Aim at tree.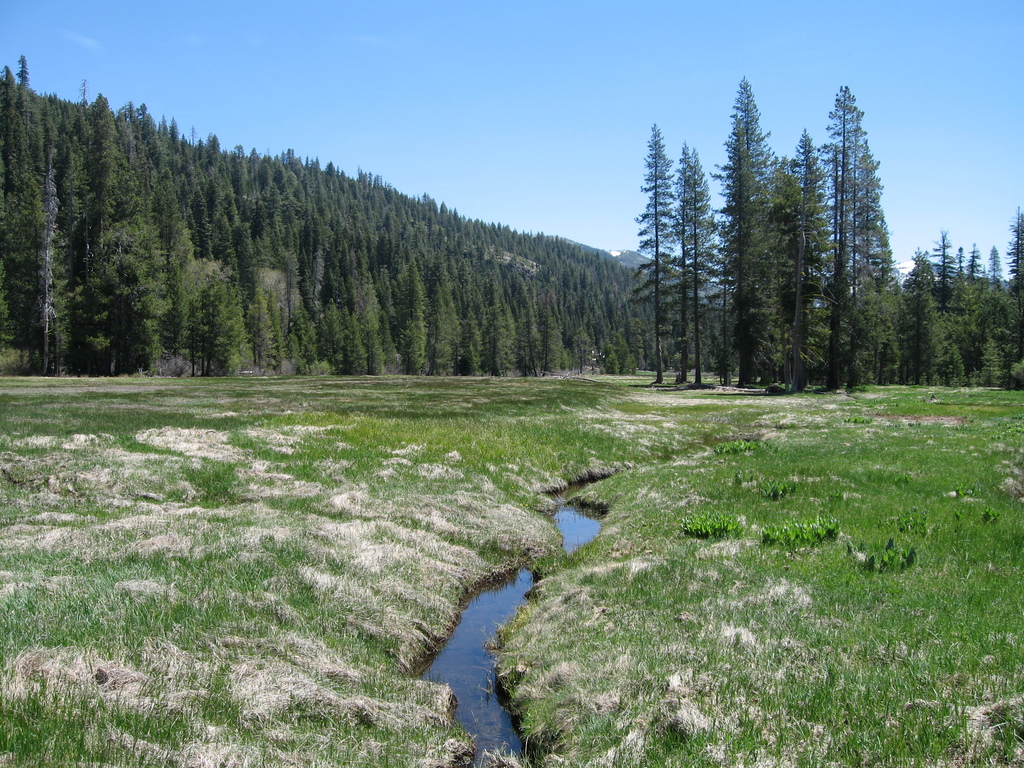
Aimed at x1=675 y1=143 x2=714 y2=390.
